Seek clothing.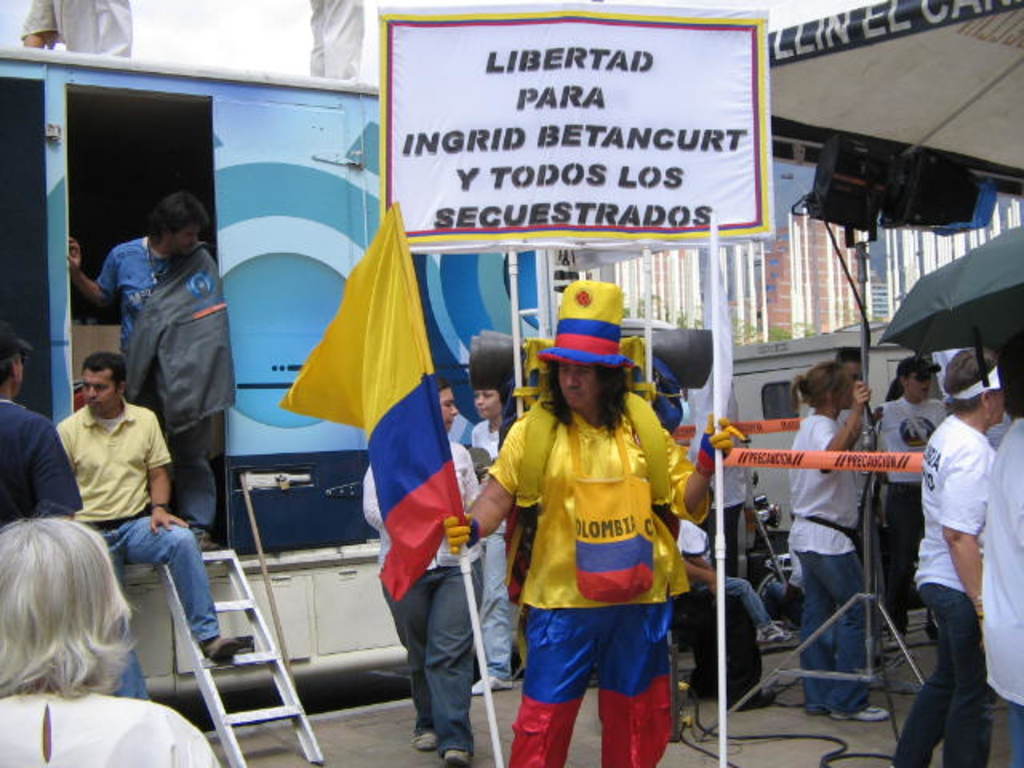
detection(96, 234, 171, 362).
